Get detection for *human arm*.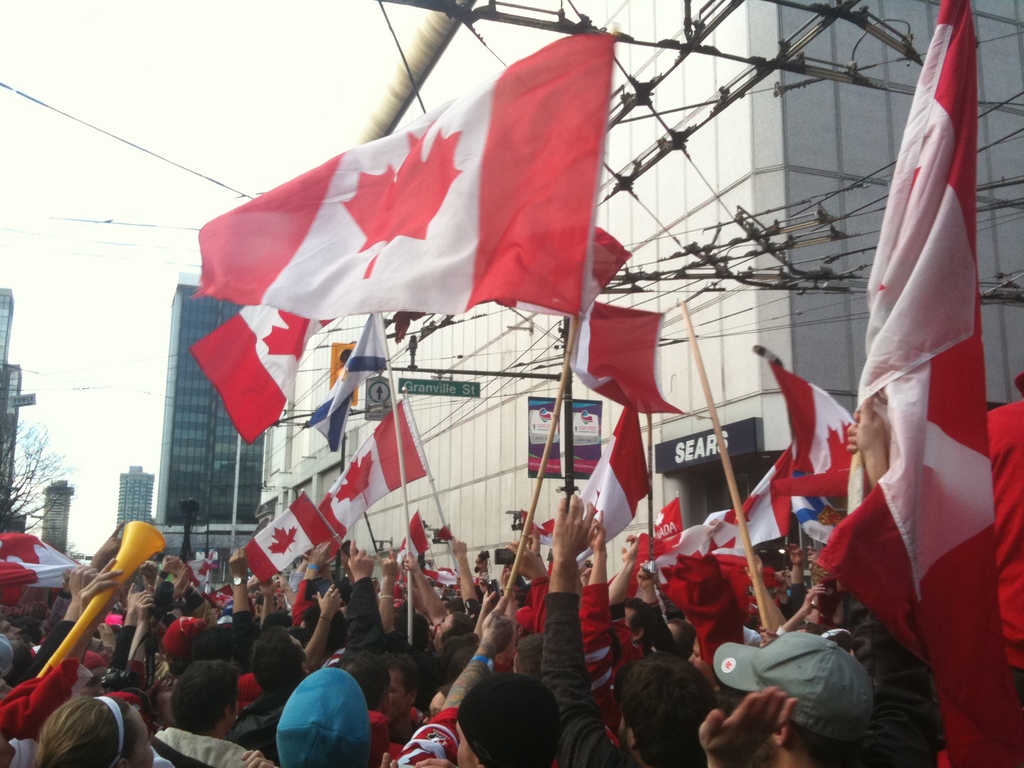
Detection: Rect(395, 605, 509, 767).
